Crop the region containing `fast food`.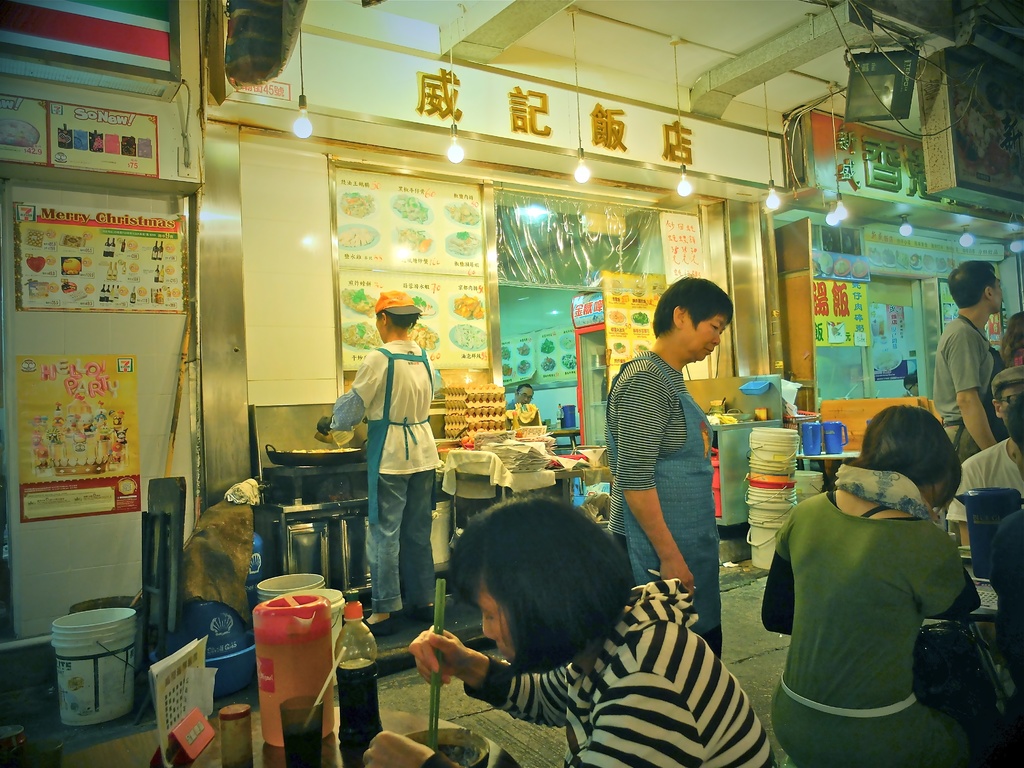
Crop region: rect(833, 259, 845, 273).
